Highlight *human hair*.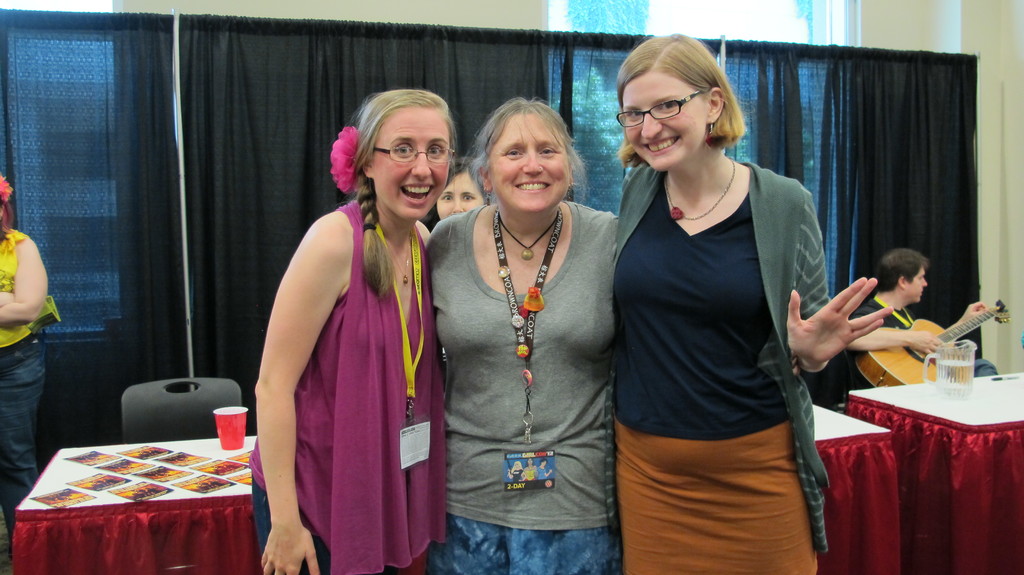
Highlighted region: box=[429, 155, 490, 223].
